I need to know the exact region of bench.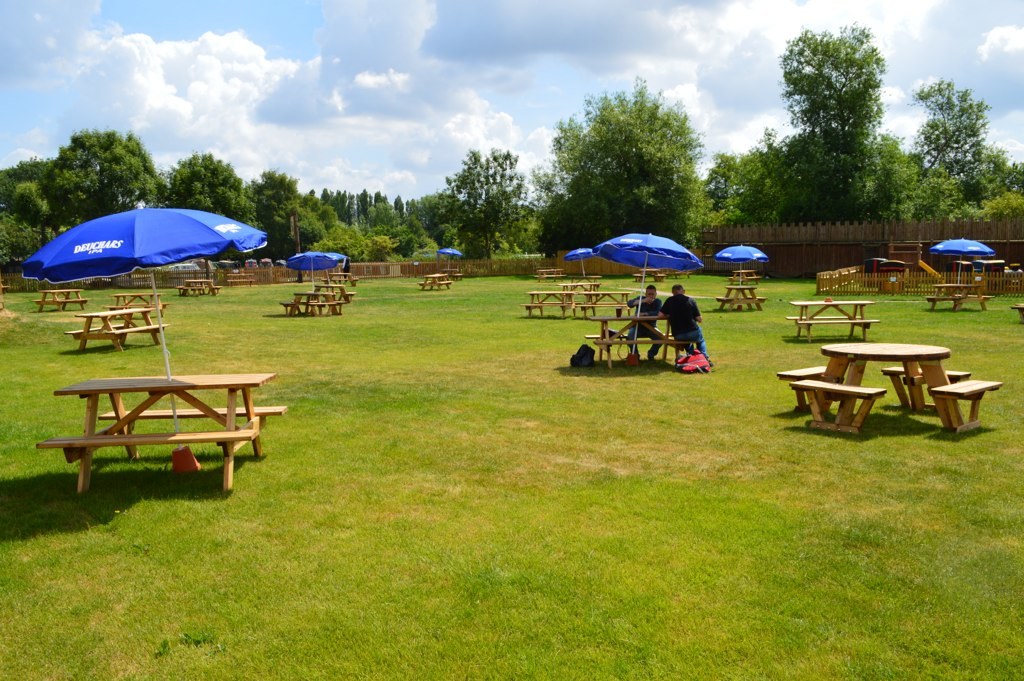
Region: BBox(68, 309, 169, 352).
